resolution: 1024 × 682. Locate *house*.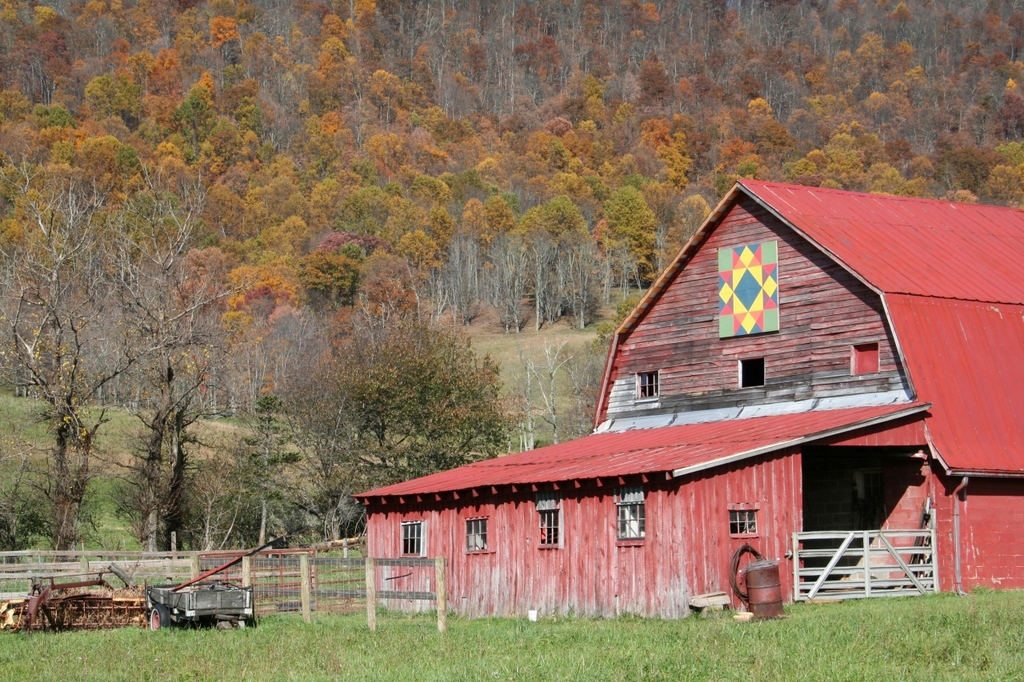
(x1=346, y1=180, x2=1023, y2=618).
